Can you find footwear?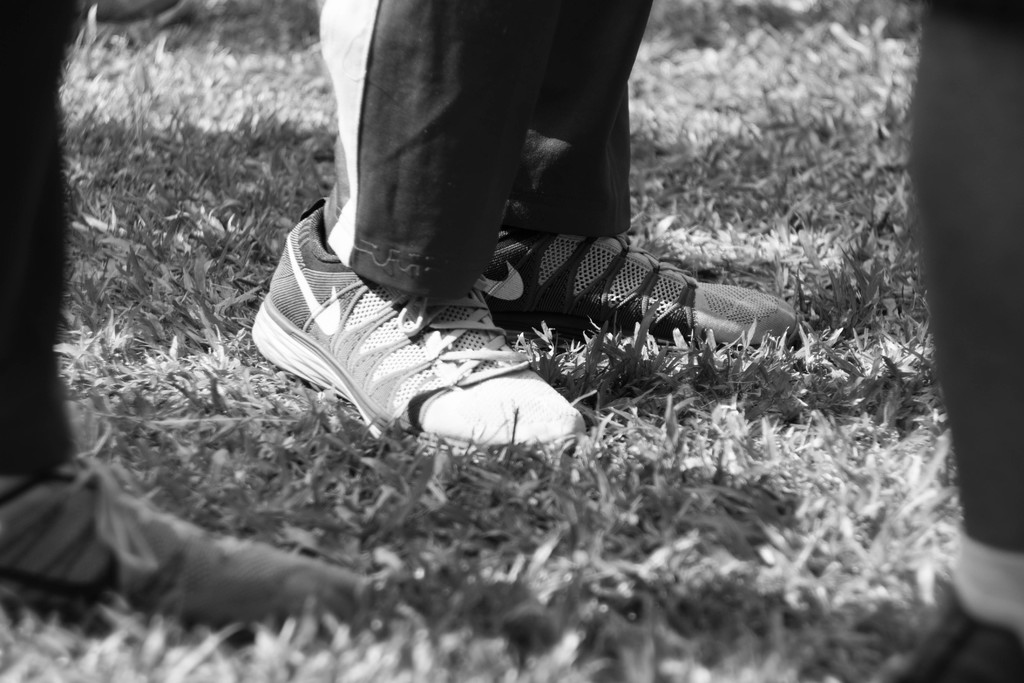
Yes, bounding box: [0, 418, 376, 649].
